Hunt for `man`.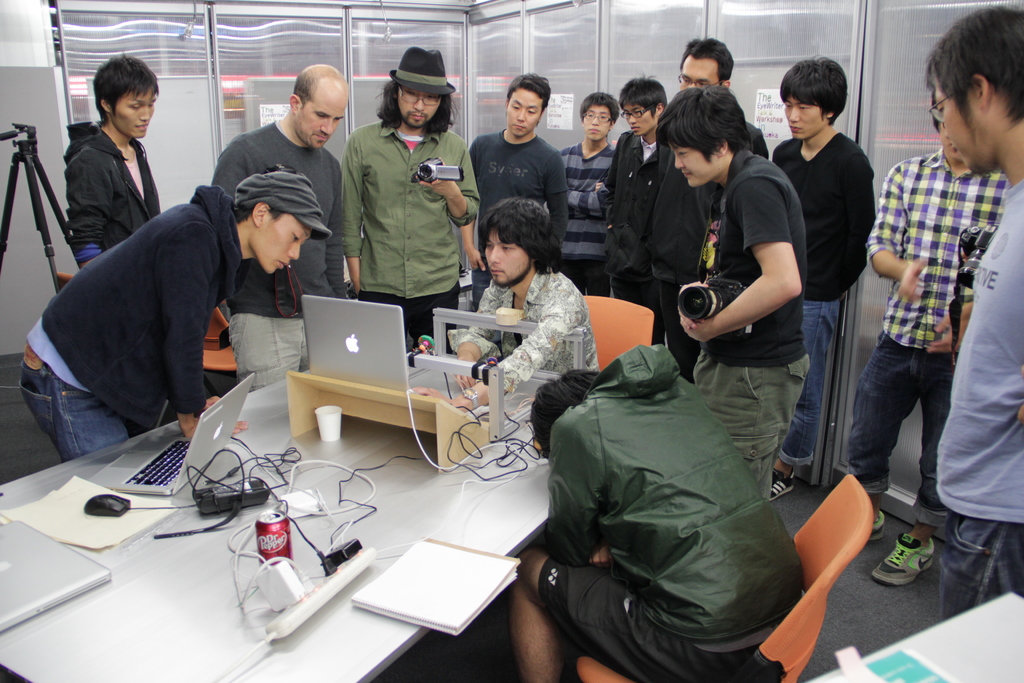
Hunted down at (left=335, top=45, right=480, bottom=346).
